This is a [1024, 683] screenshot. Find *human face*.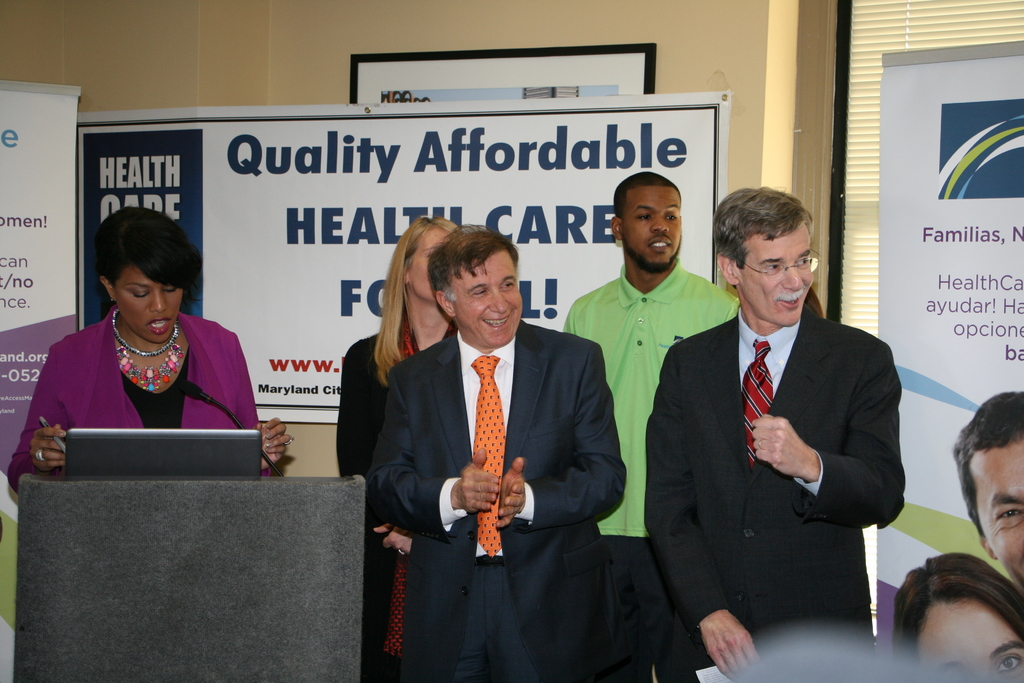
Bounding box: (740,224,818,325).
